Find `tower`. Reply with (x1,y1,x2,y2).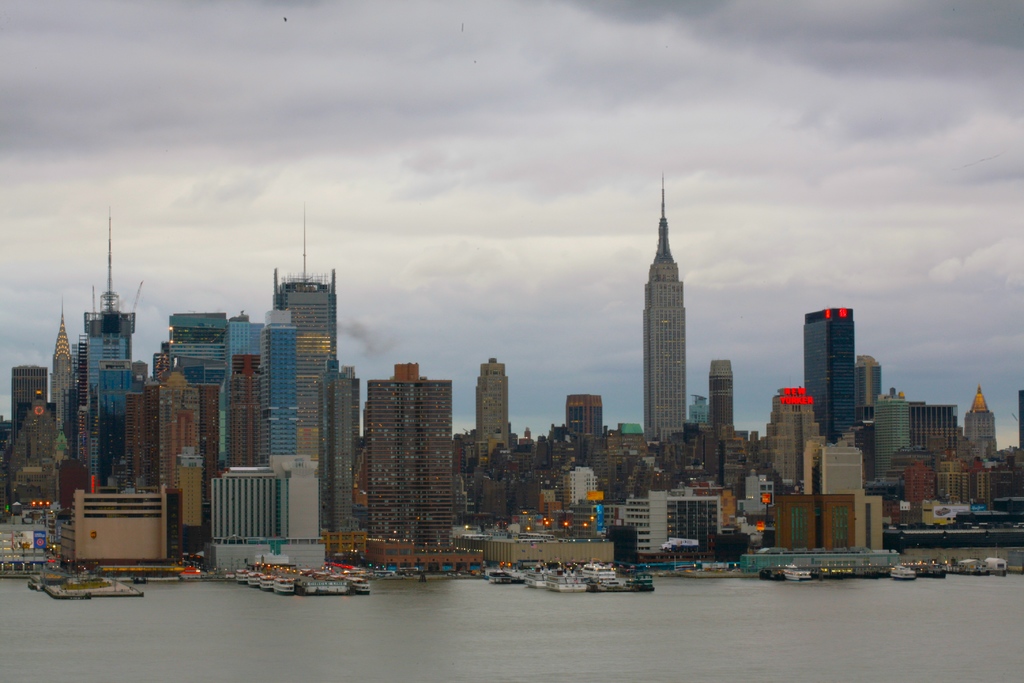
(712,358,742,460).
